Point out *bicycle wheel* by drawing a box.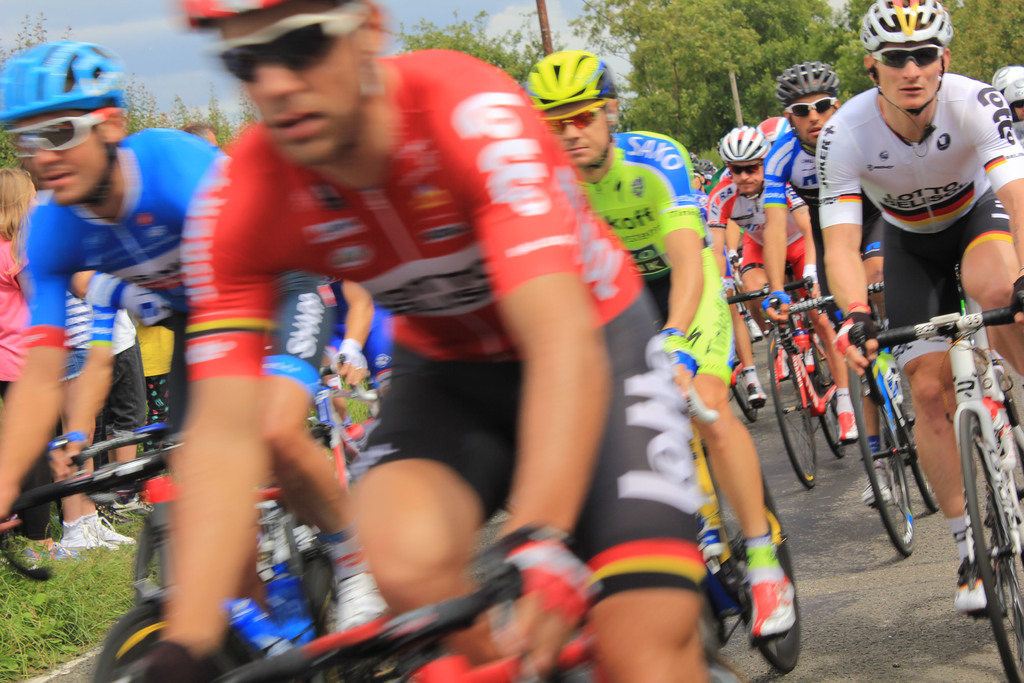
crop(704, 441, 805, 672).
